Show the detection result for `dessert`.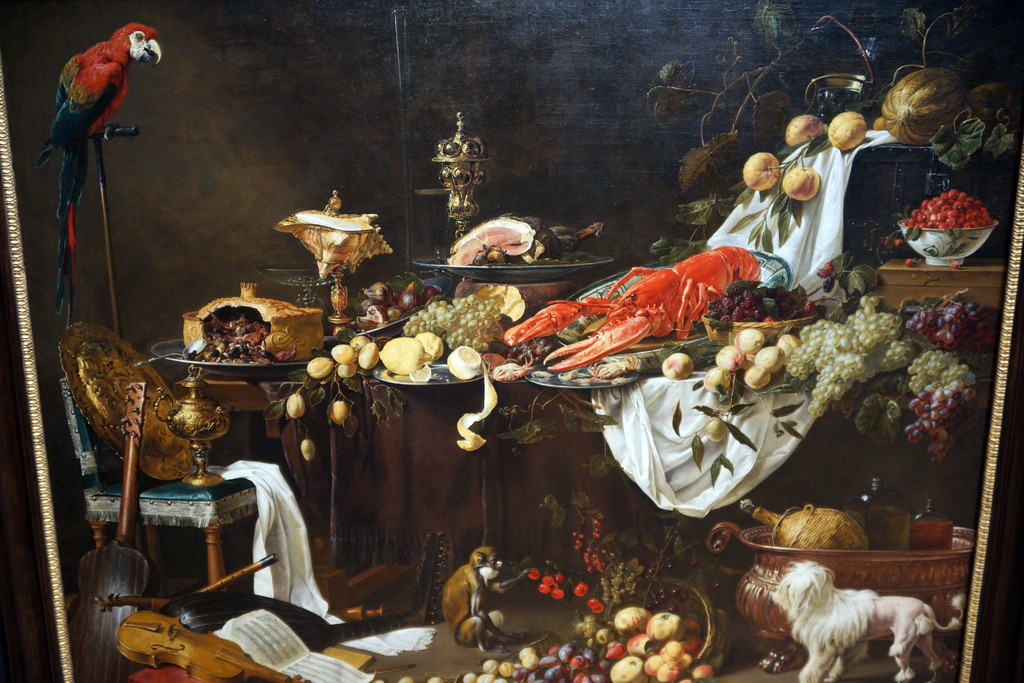
729, 331, 772, 355.
